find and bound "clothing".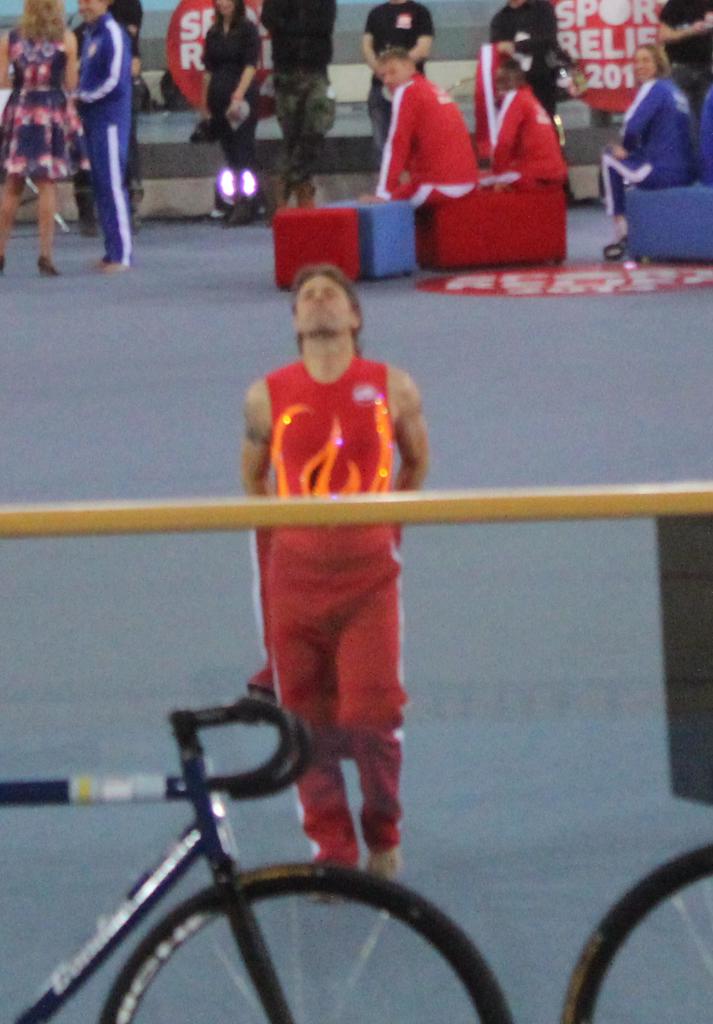
Bound: {"x1": 605, "y1": 66, "x2": 698, "y2": 224}.
